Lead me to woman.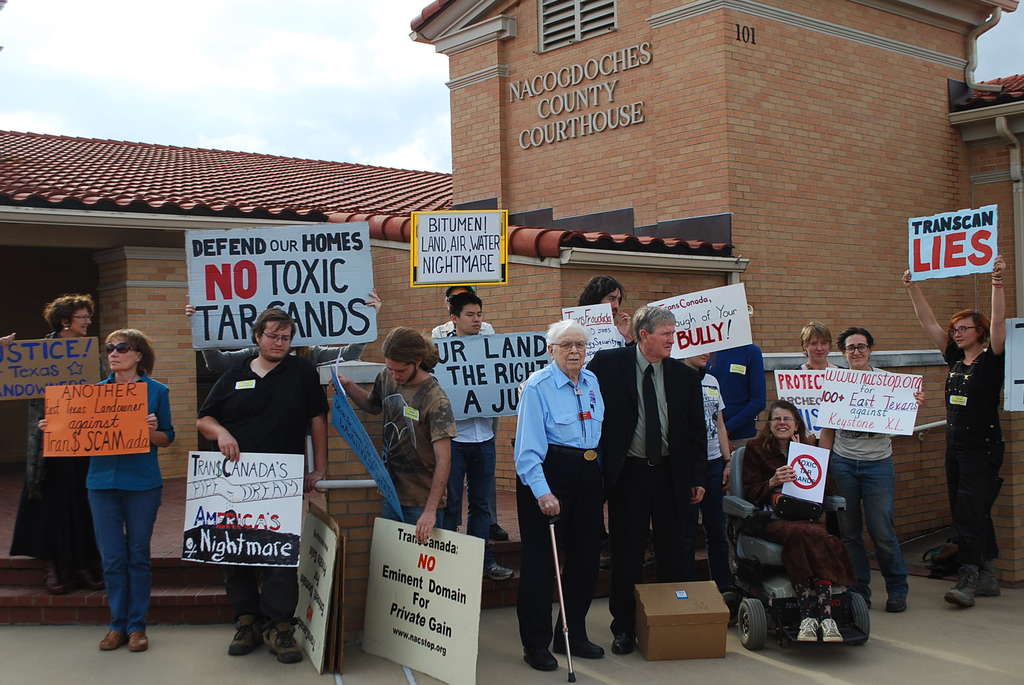
Lead to (left=0, top=298, right=109, bottom=597).
